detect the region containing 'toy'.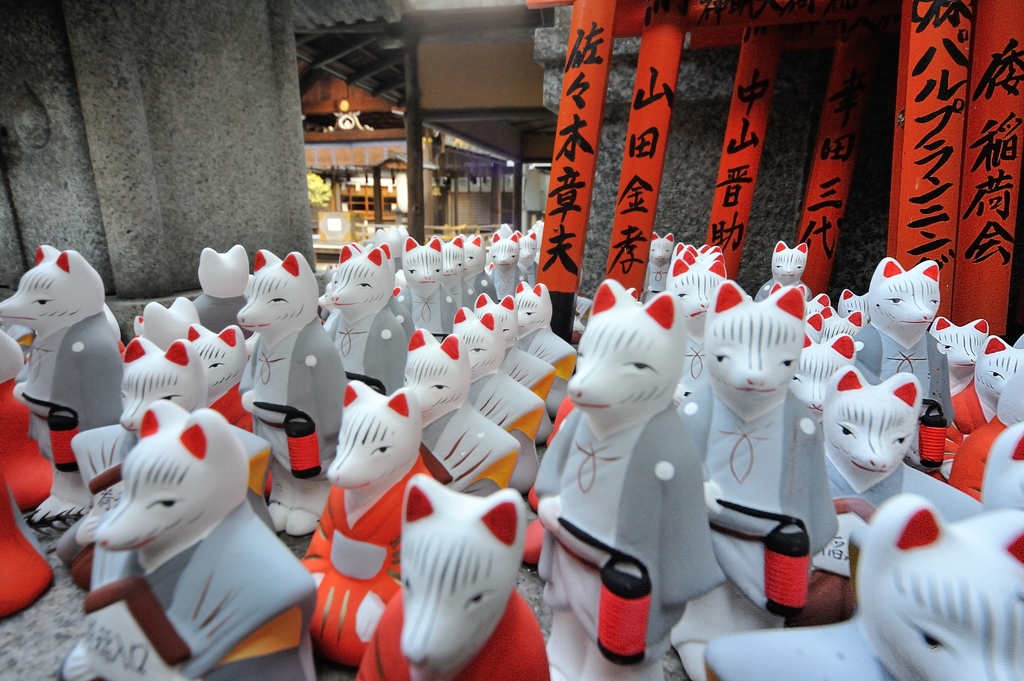
<bbox>317, 271, 342, 333</bbox>.
